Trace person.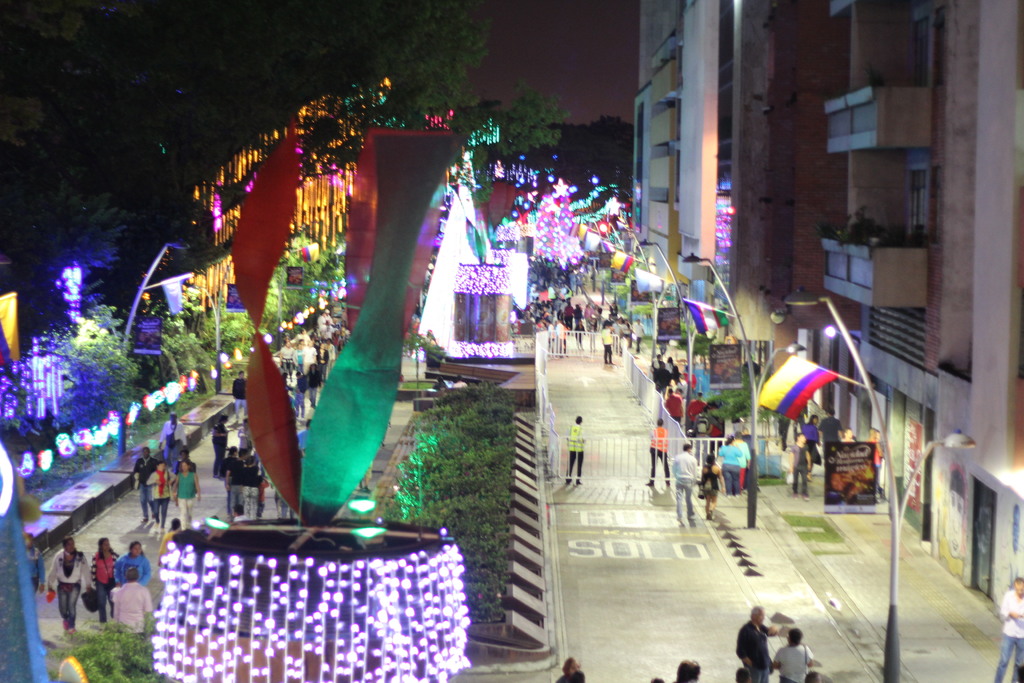
Traced to [732, 603, 789, 682].
